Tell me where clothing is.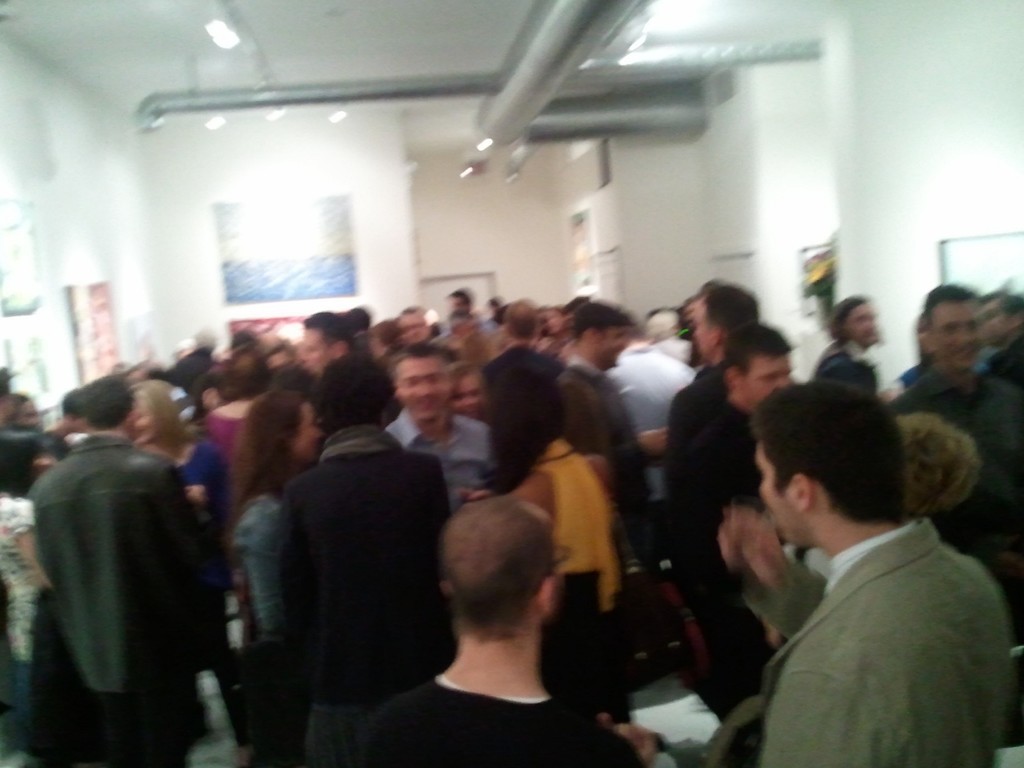
clothing is at box=[16, 372, 239, 765].
